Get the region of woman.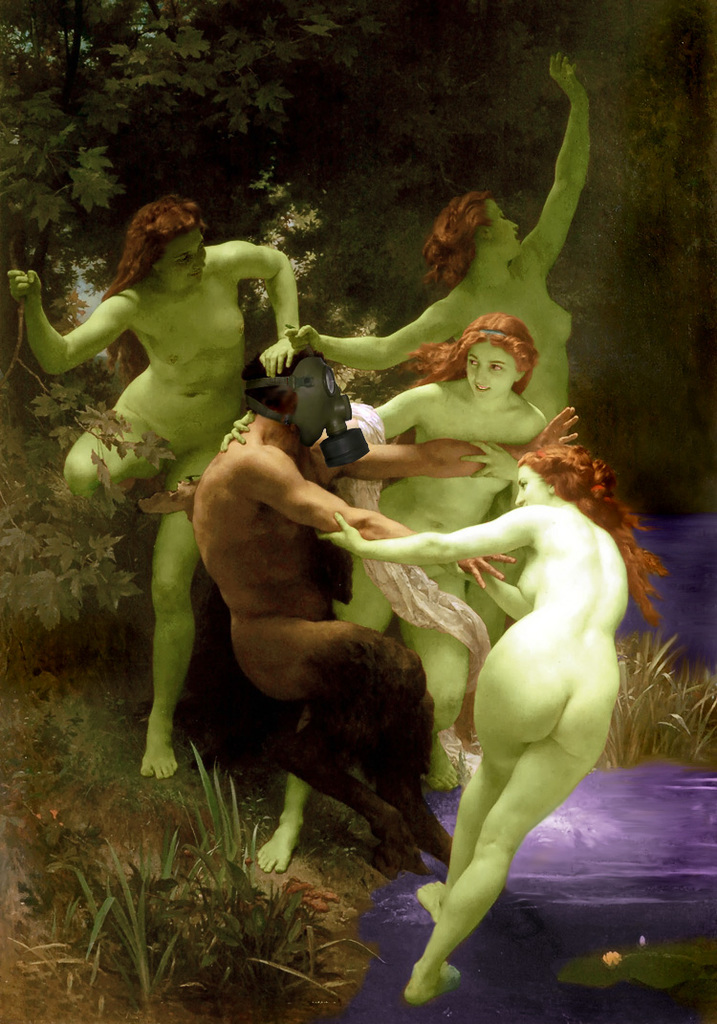
l=299, t=429, r=630, b=1014.
